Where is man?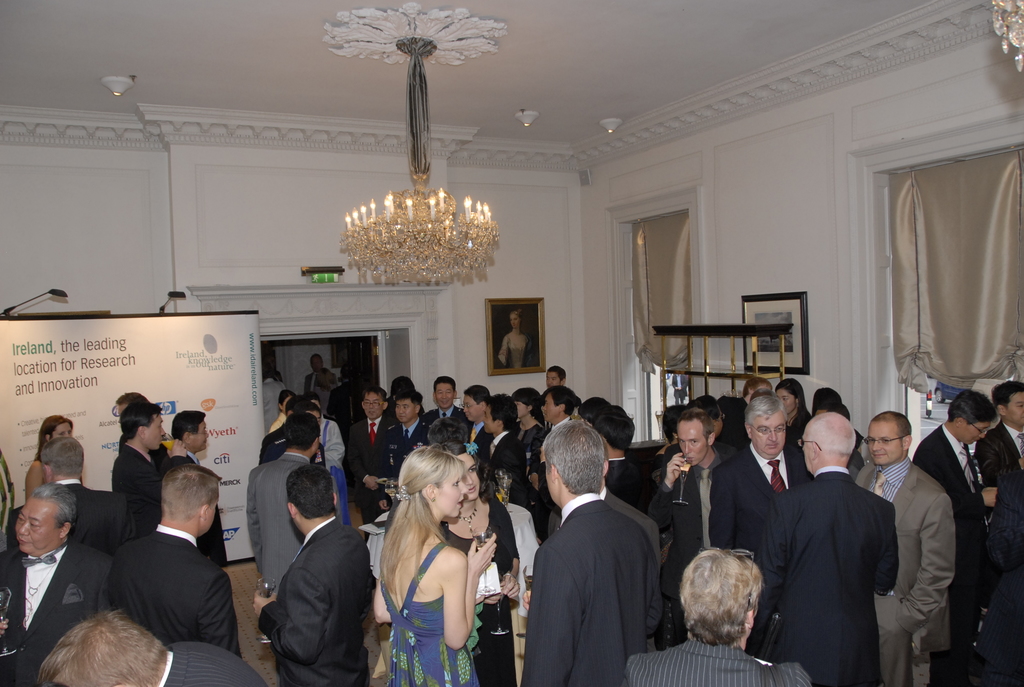
(723,372,785,452).
